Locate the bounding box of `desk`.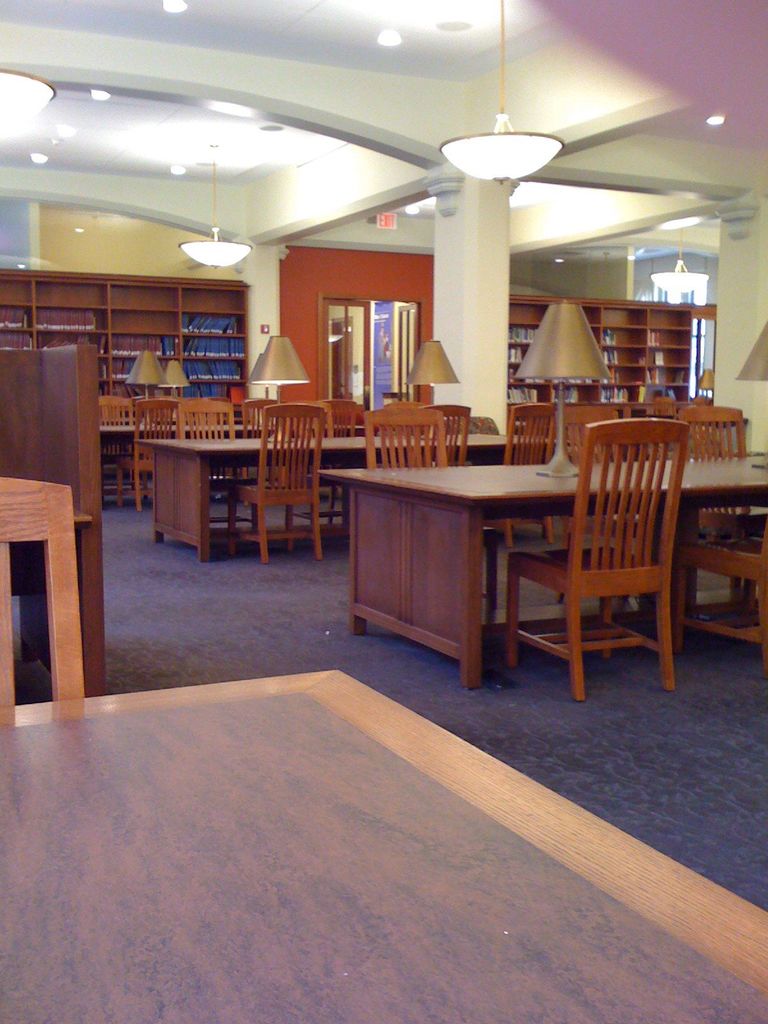
Bounding box: locate(307, 432, 714, 684).
